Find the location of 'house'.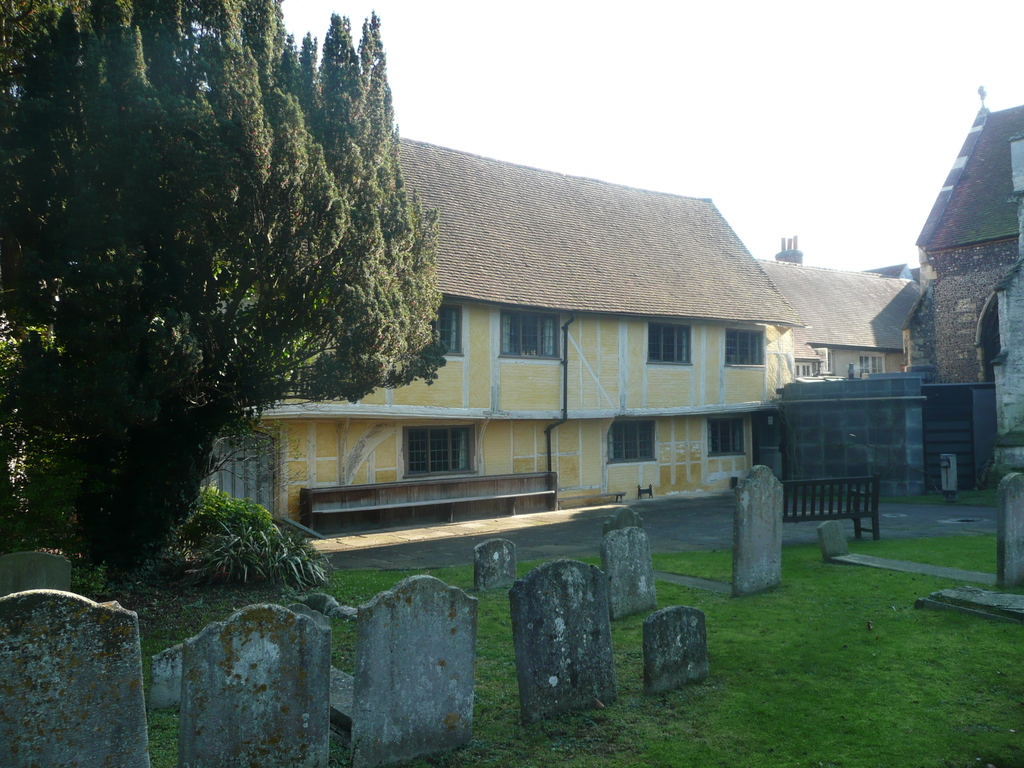
Location: <bbox>210, 150, 812, 570</bbox>.
